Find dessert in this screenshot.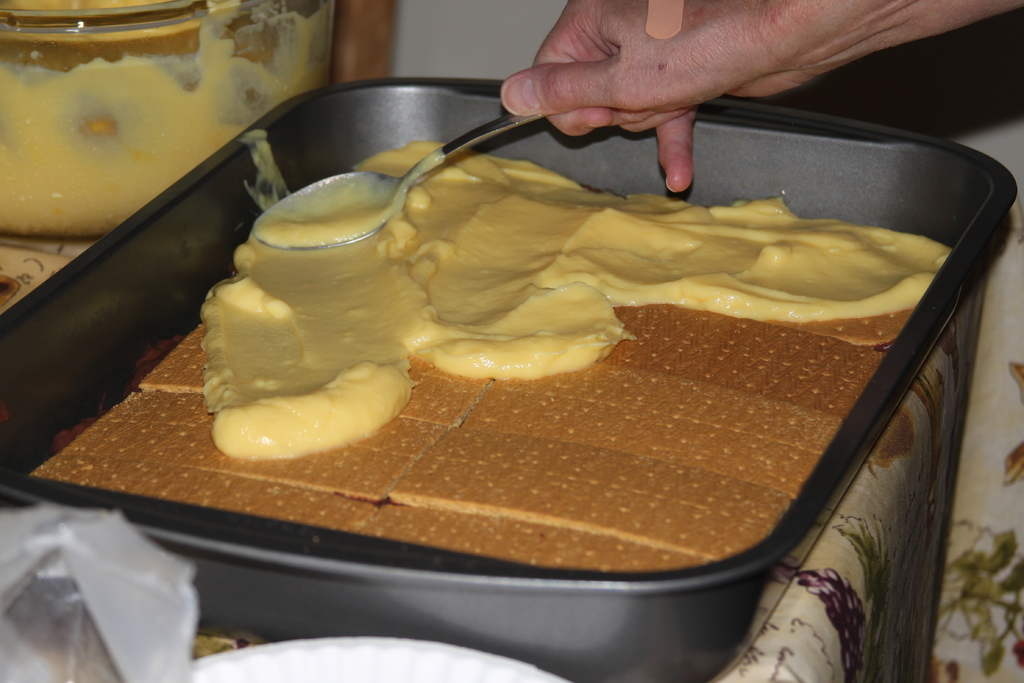
The bounding box for dessert is (x1=195, y1=156, x2=920, y2=619).
